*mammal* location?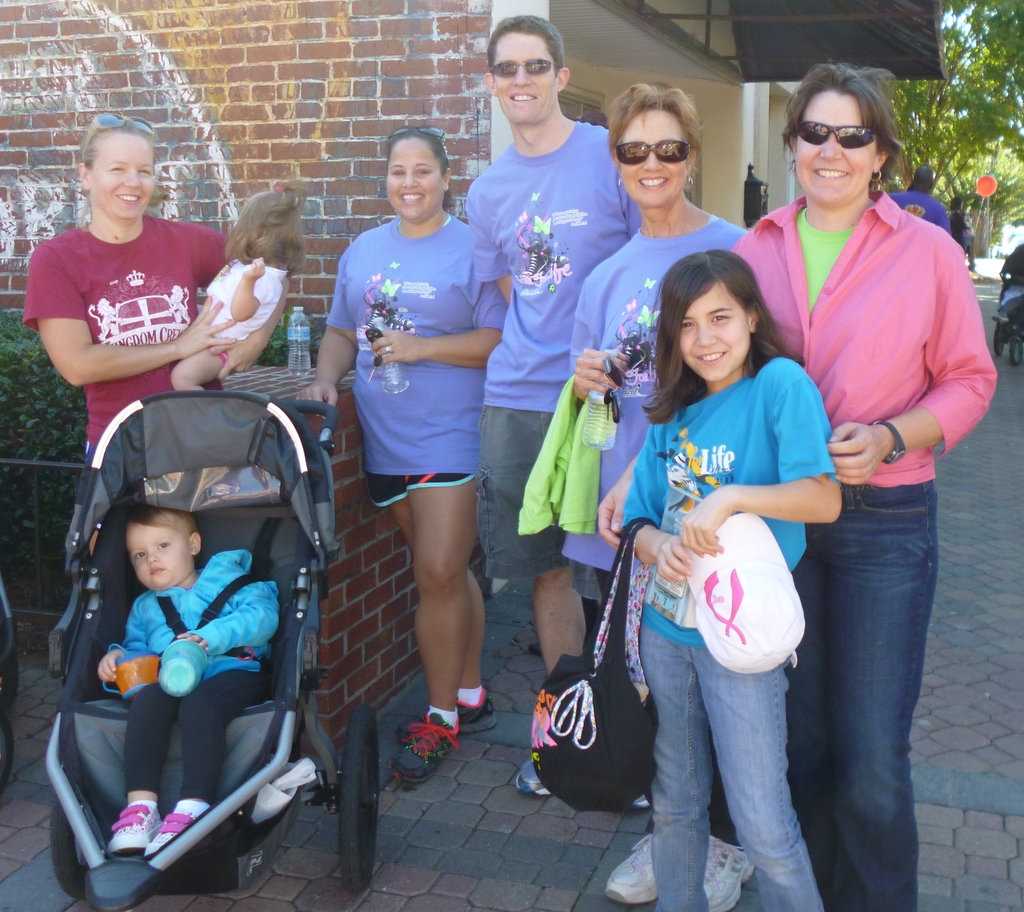
732, 60, 996, 911
